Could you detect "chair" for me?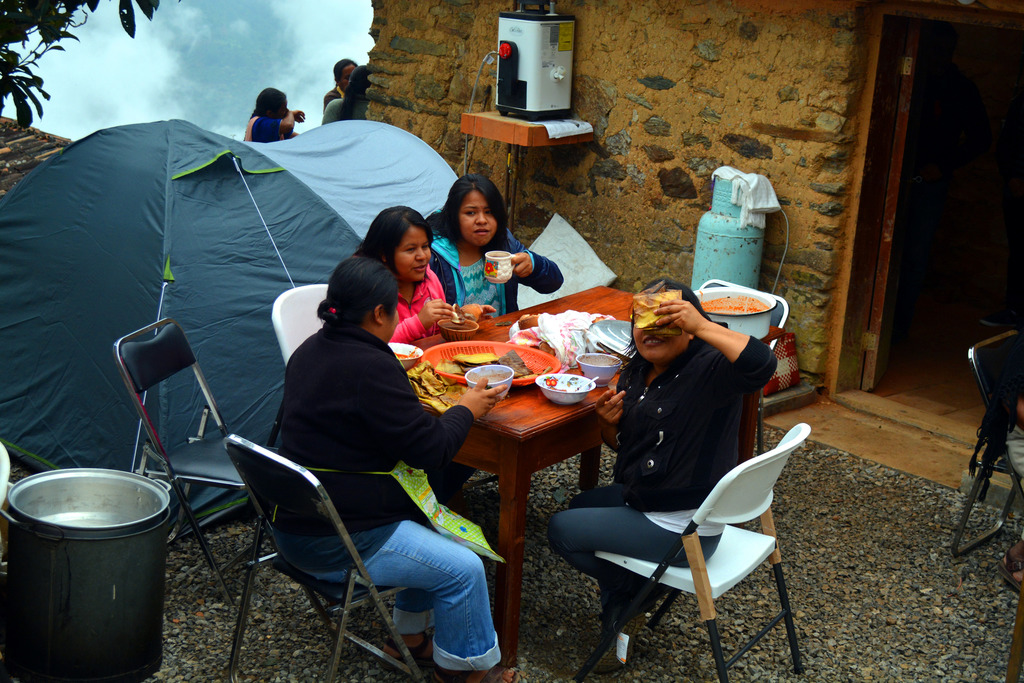
Detection result: [115,315,283,604].
